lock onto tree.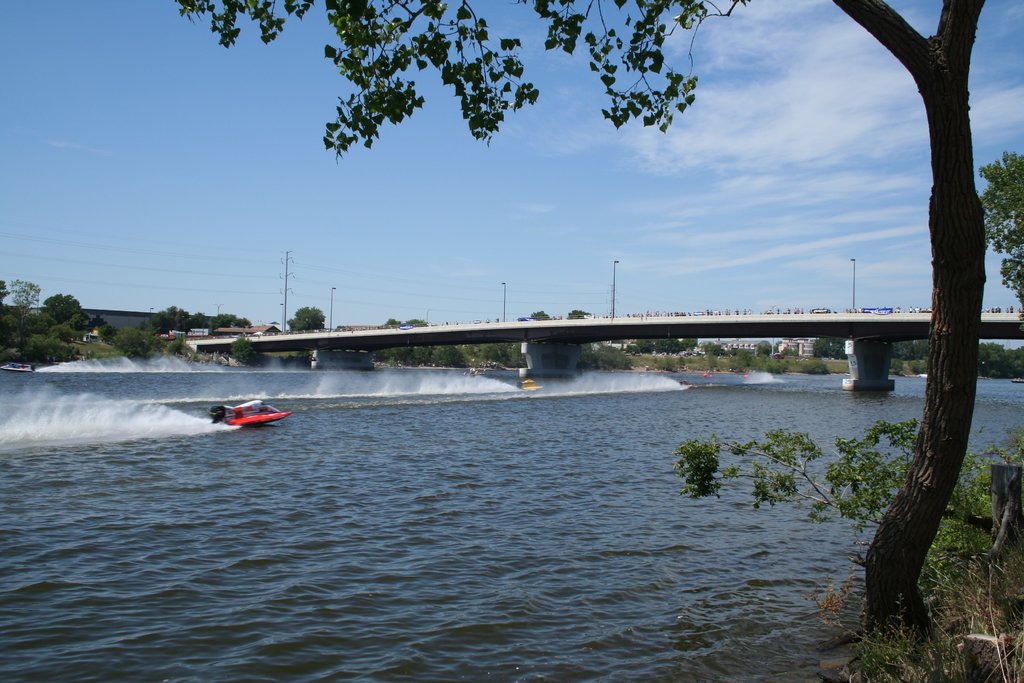
Locked: <region>289, 304, 325, 333</region>.
